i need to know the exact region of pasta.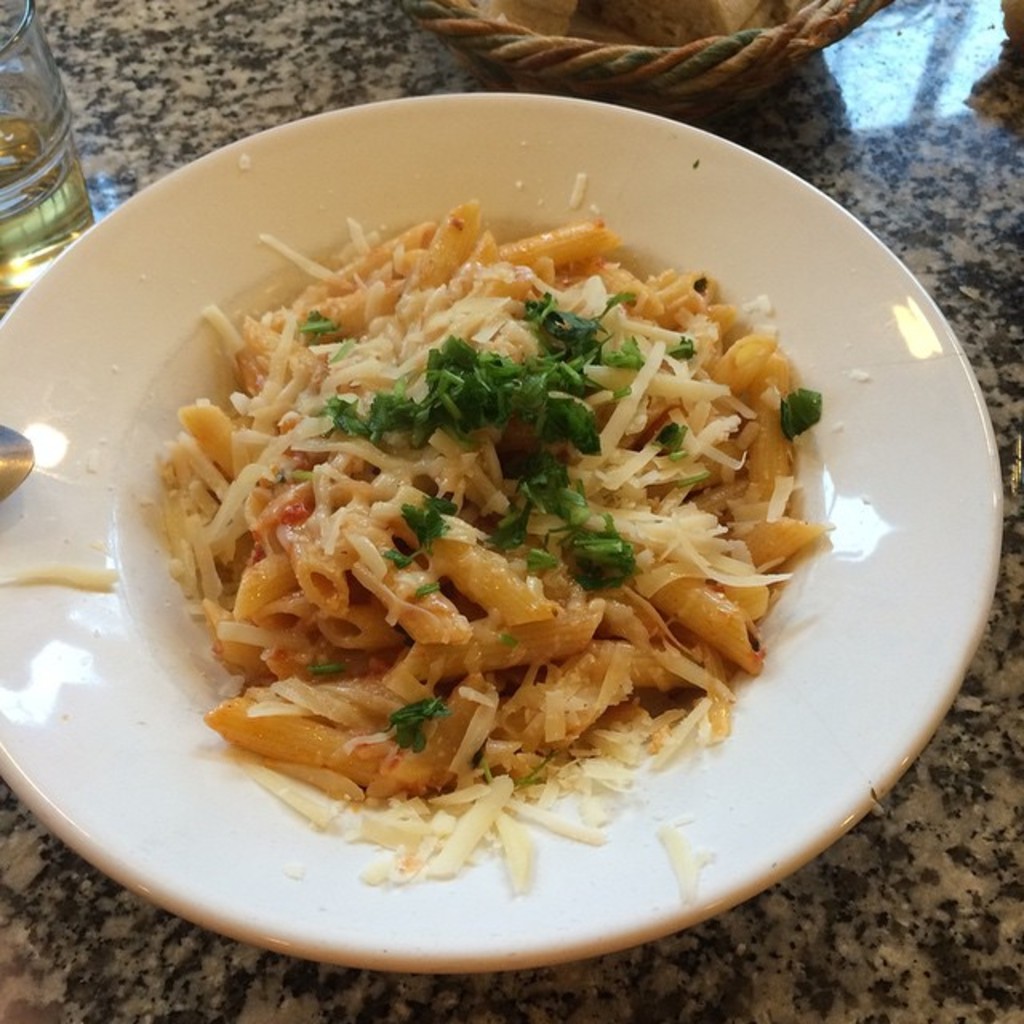
Region: <box>157,176,848,870</box>.
